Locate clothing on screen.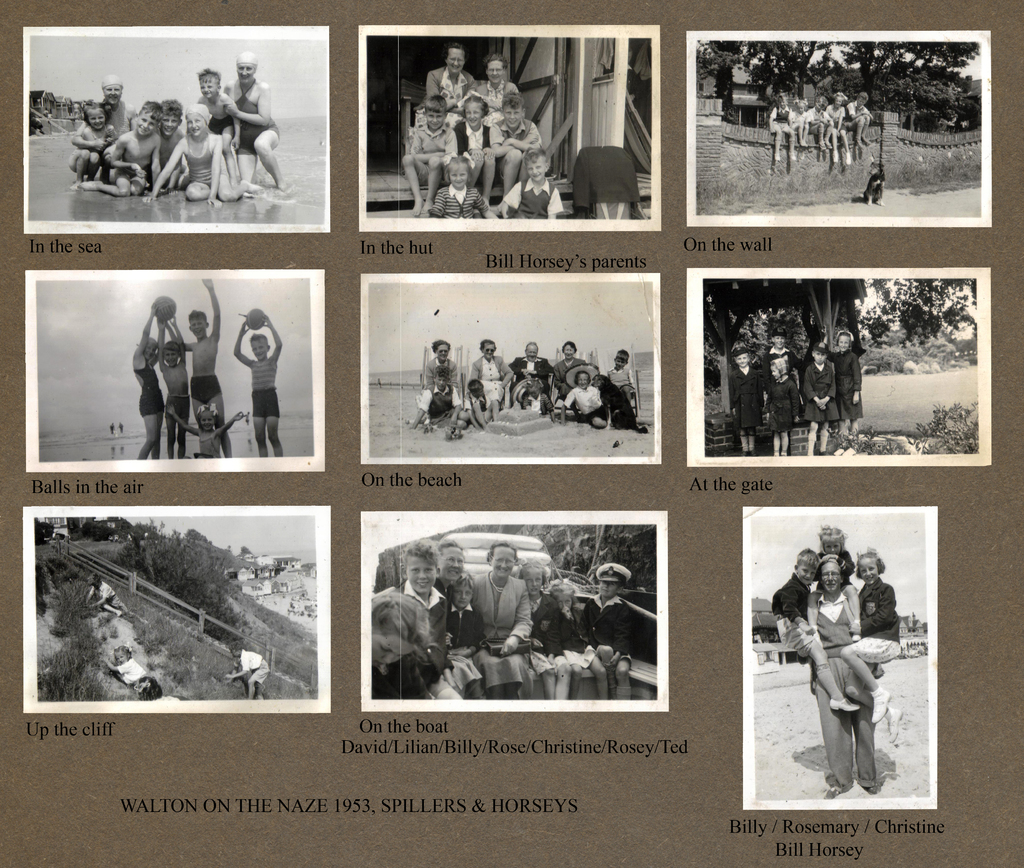
On screen at (left=766, top=344, right=797, bottom=370).
